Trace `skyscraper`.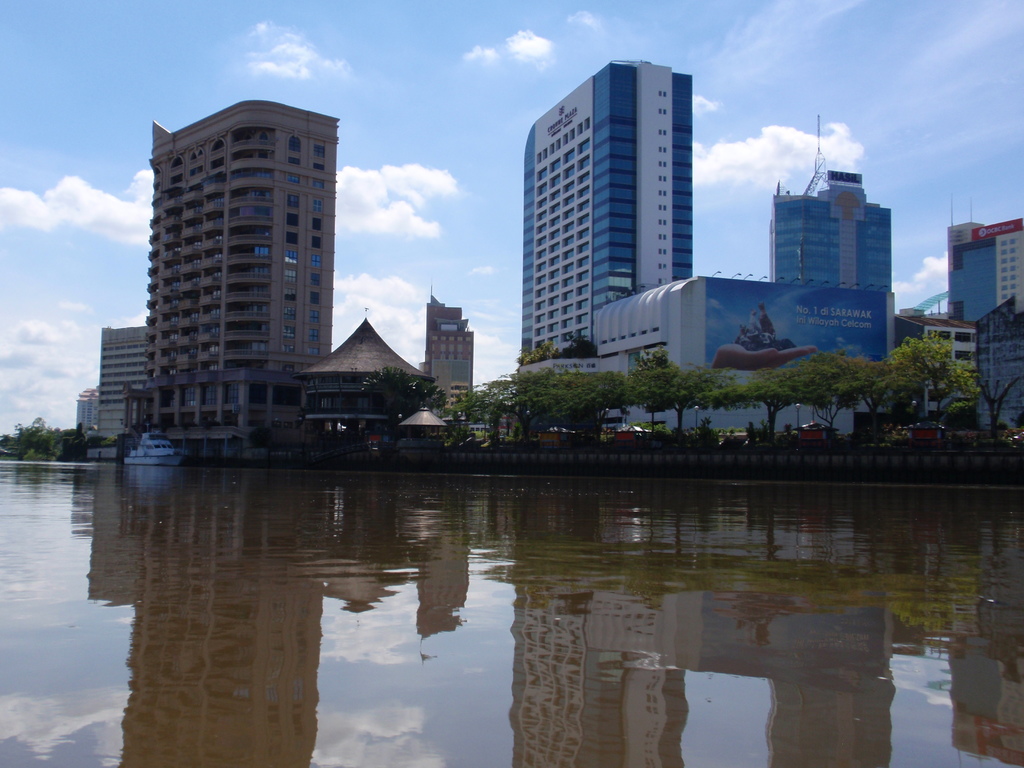
Traced to (94,317,150,442).
